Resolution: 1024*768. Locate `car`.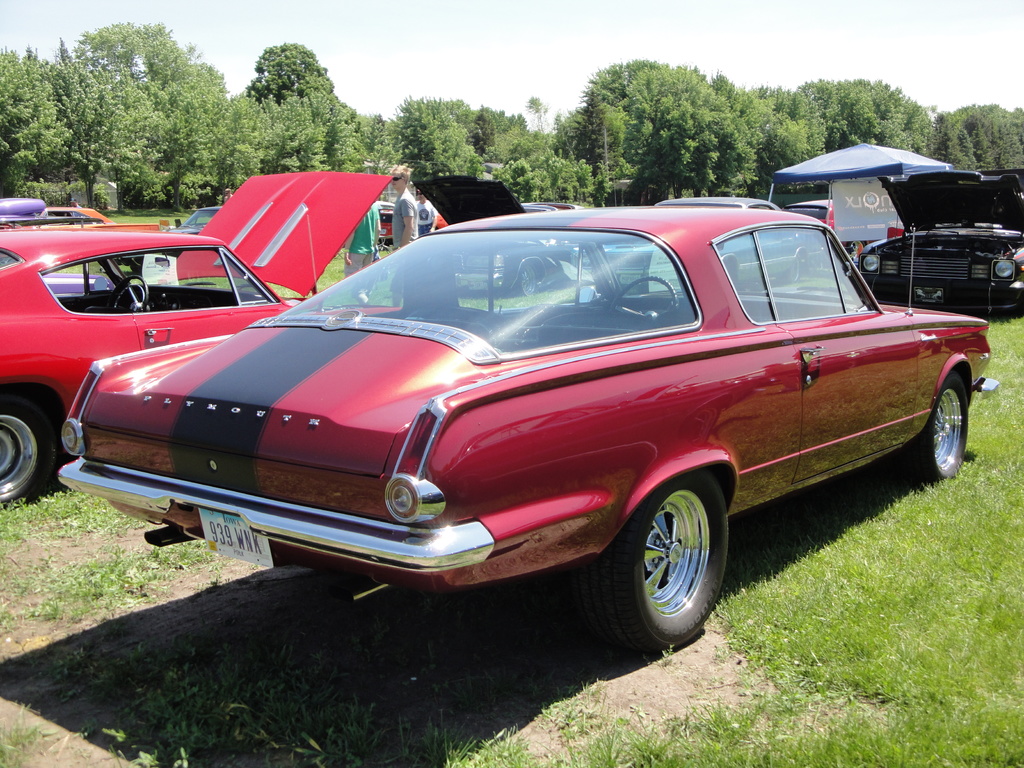
l=0, t=198, r=118, b=283.
